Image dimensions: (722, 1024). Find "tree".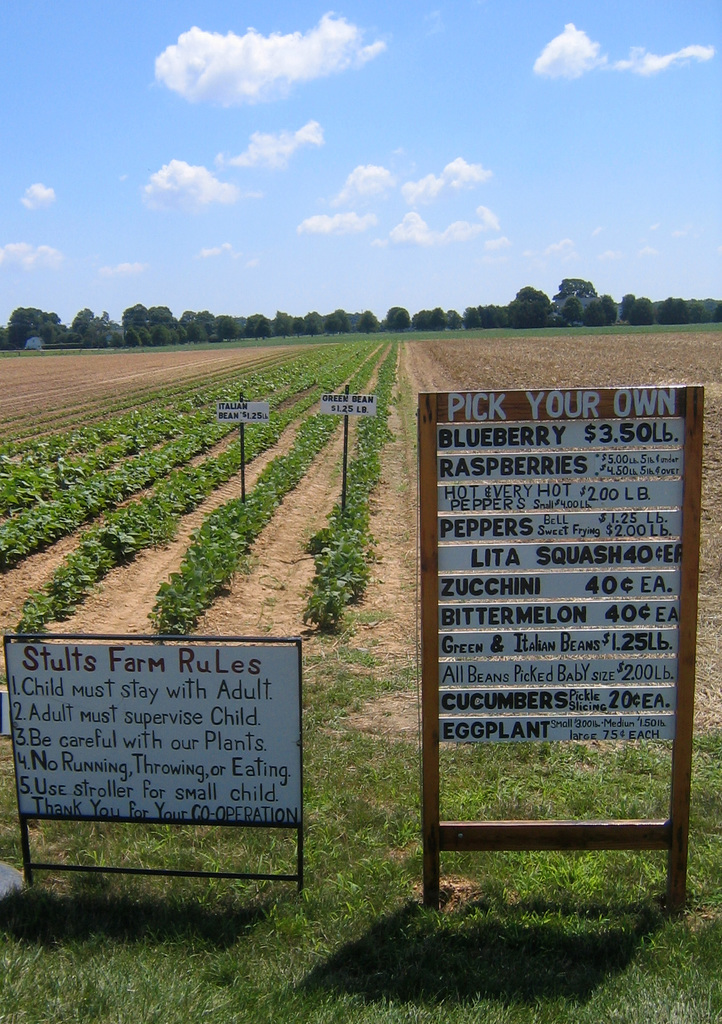
BBox(189, 317, 212, 343).
